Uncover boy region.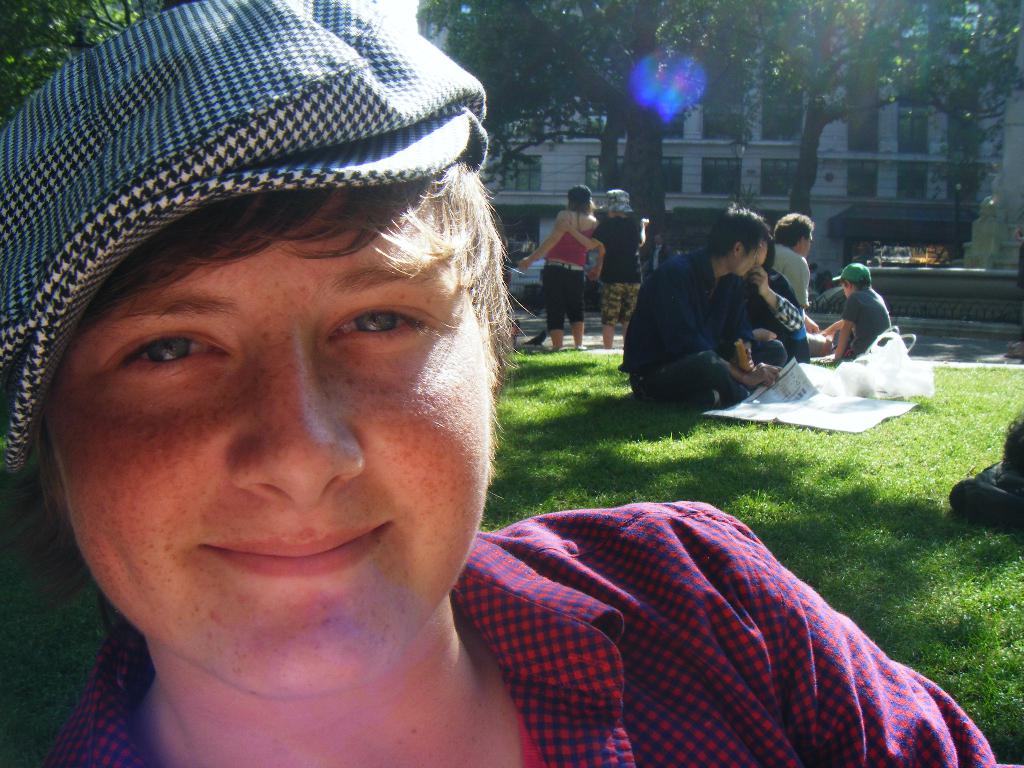
Uncovered: crop(0, 0, 1023, 767).
